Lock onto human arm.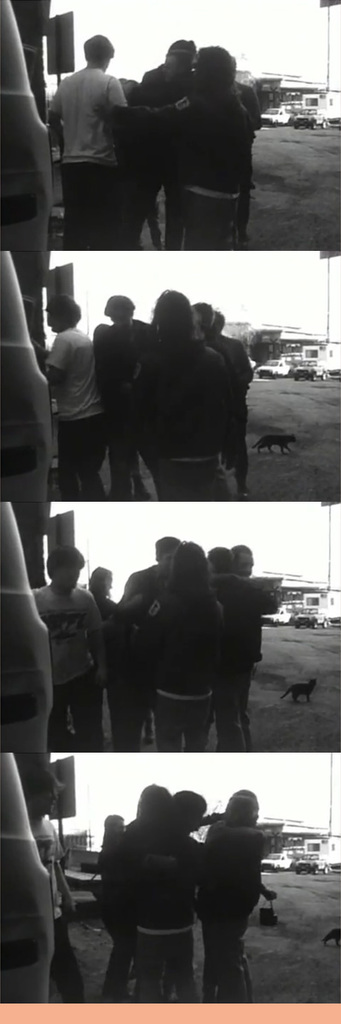
Locked: 49/813/75/919.
